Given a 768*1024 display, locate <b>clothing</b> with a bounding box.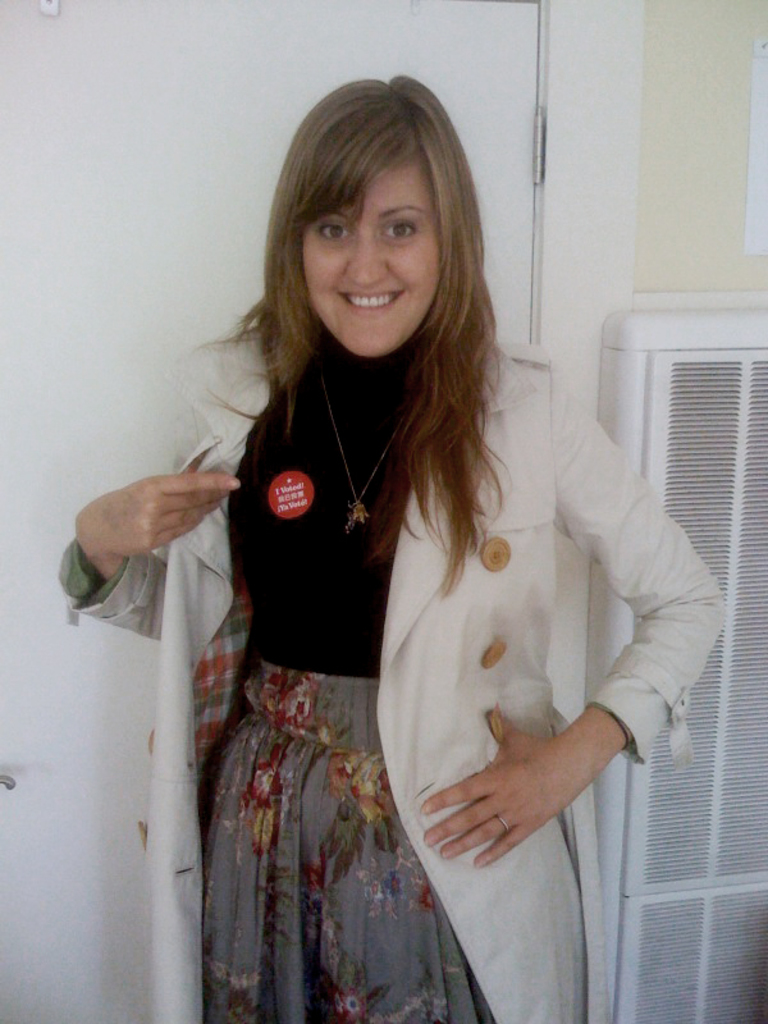
Located: locate(200, 652, 500, 1023).
